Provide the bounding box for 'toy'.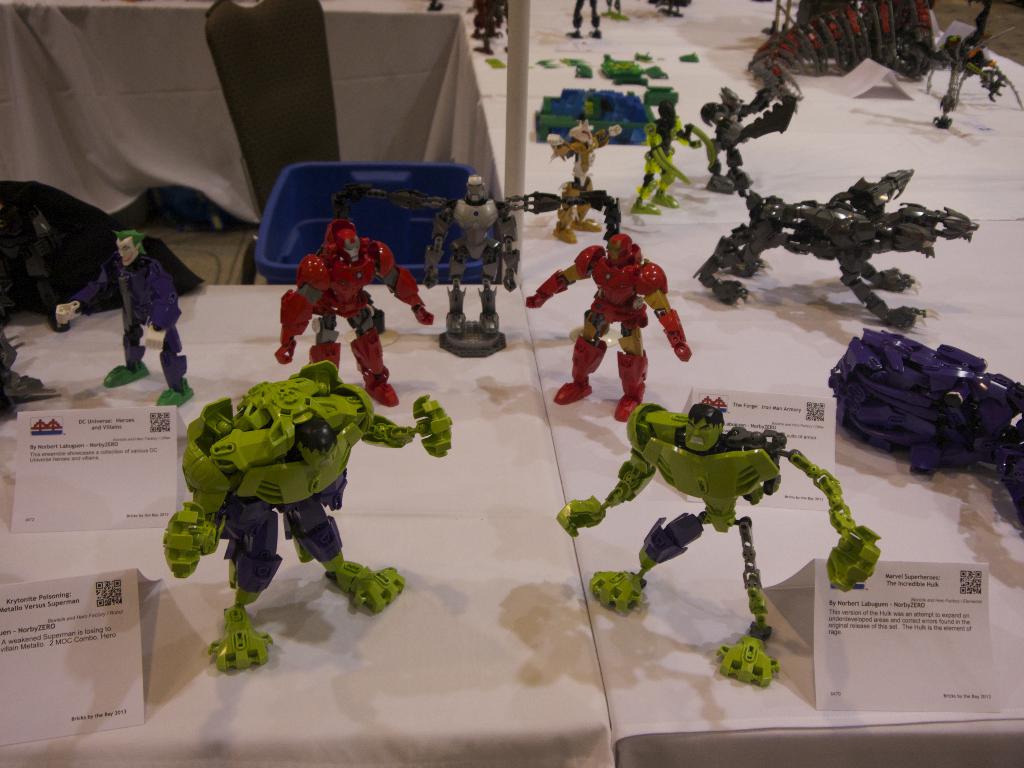
locate(698, 59, 806, 198).
